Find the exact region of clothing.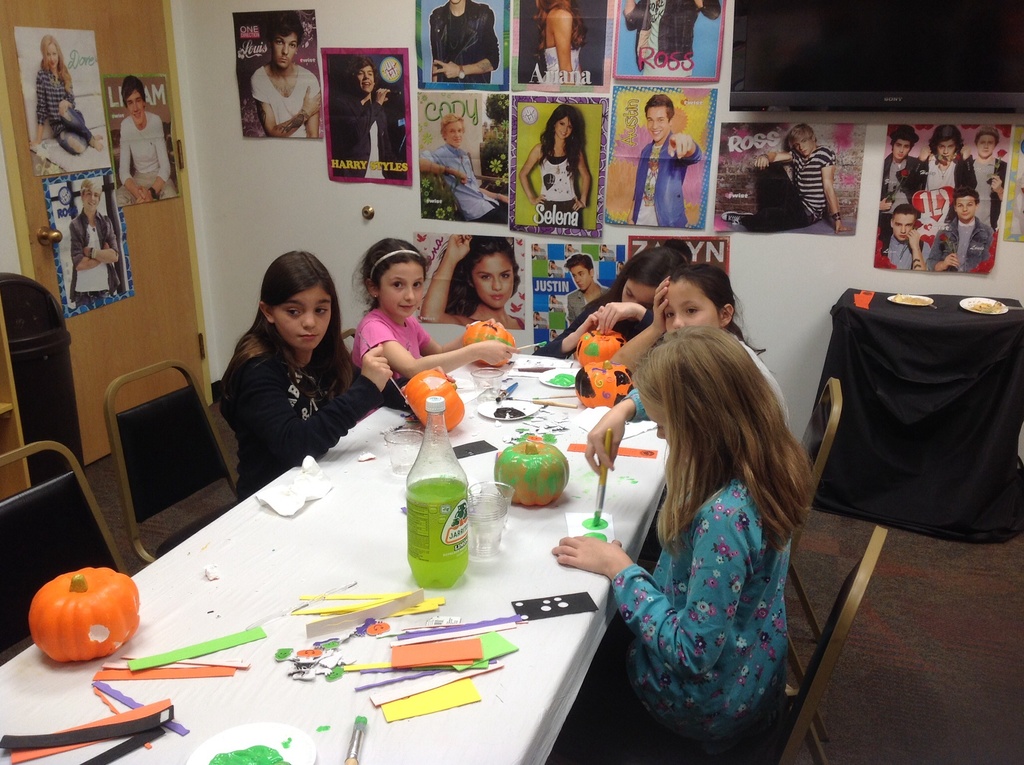
Exact region: 117/112/177/204.
